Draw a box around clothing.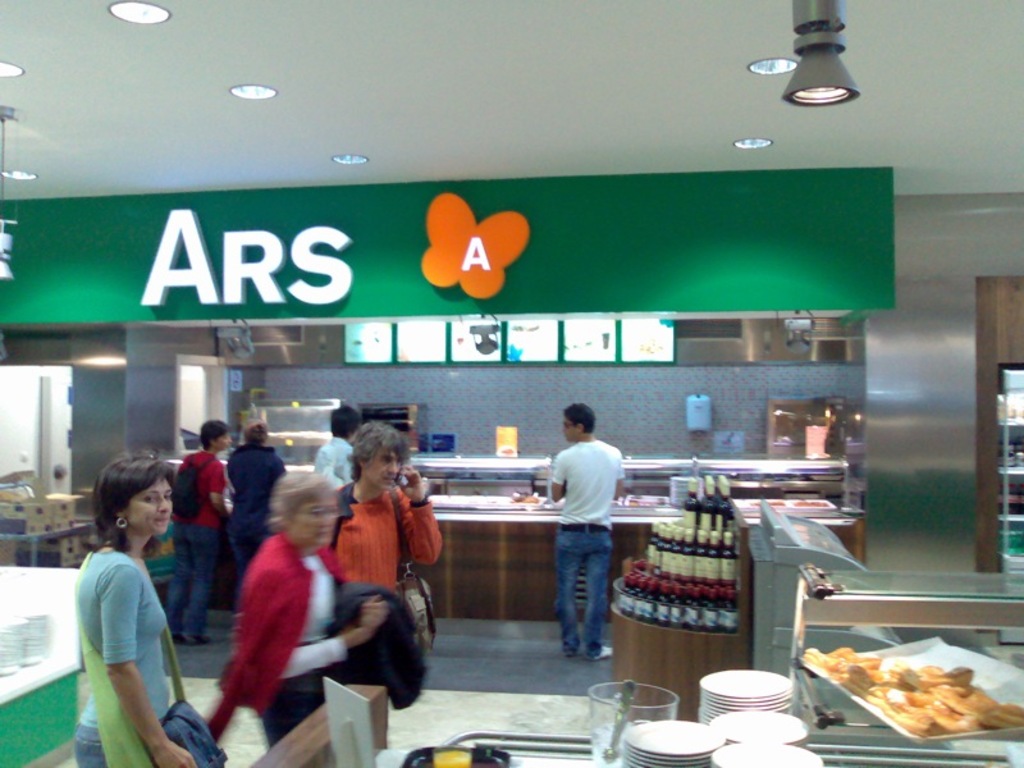
l=169, t=444, r=216, b=643.
